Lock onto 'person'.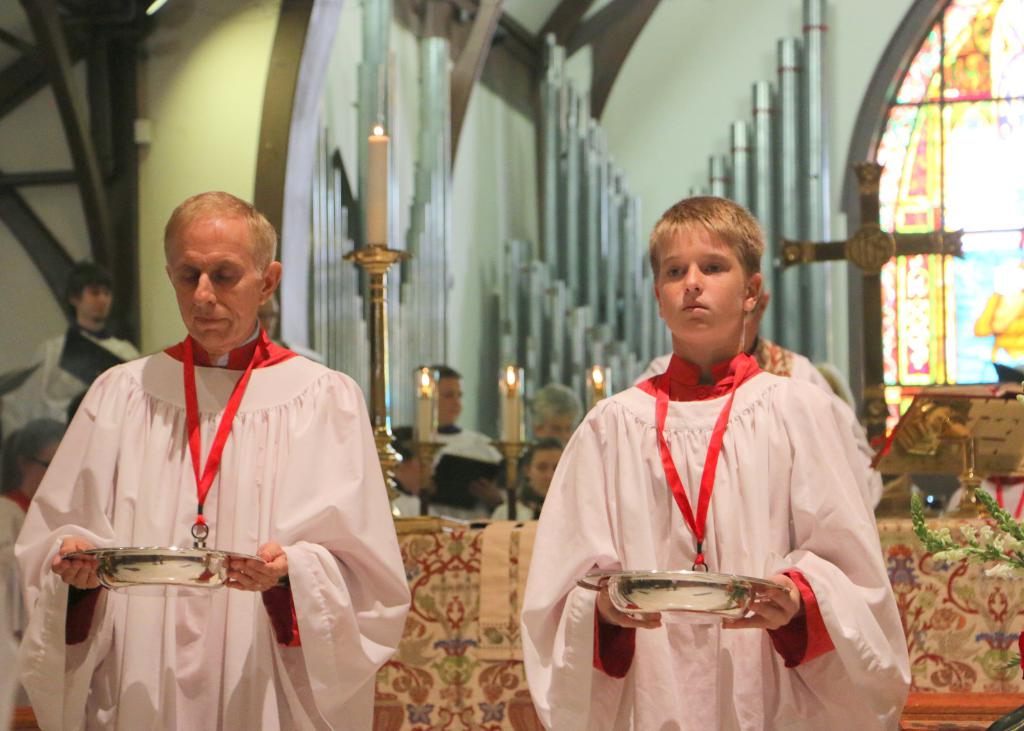
Locked: locate(490, 439, 562, 523).
